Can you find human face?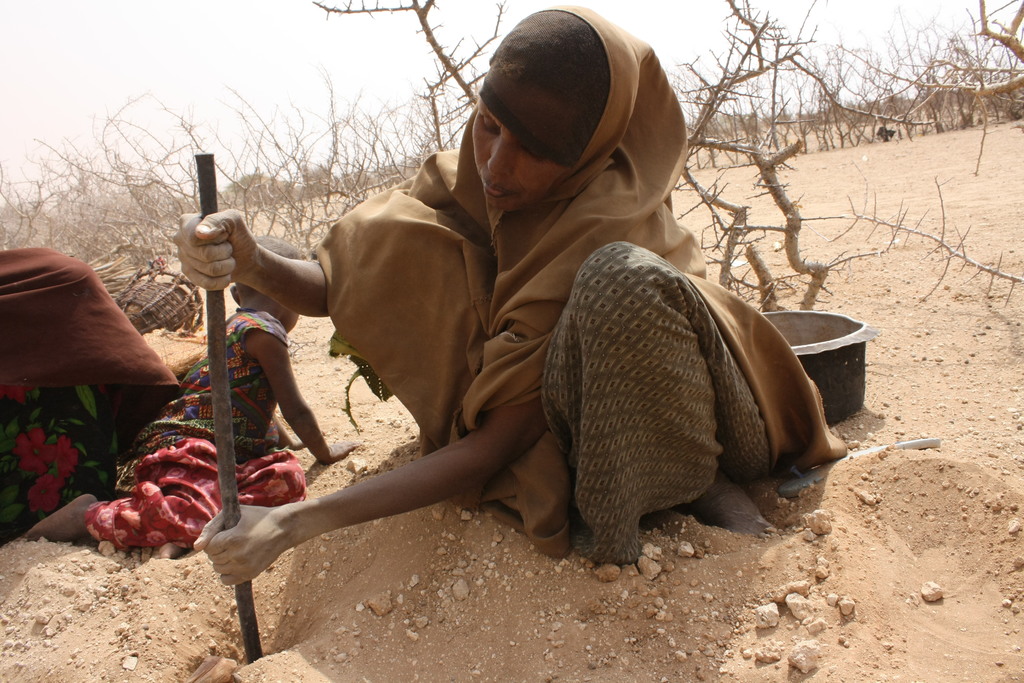
Yes, bounding box: [x1=470, y1=95, x2=565, y2=211].
